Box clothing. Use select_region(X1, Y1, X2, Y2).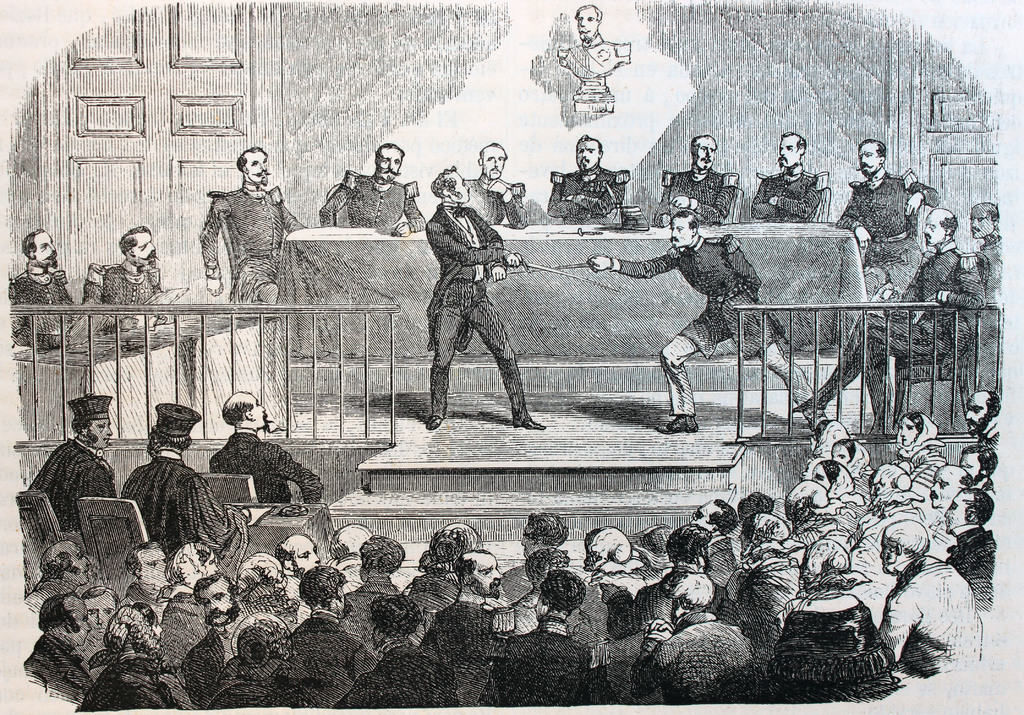
select_region(967, 234, 1006, 392).
